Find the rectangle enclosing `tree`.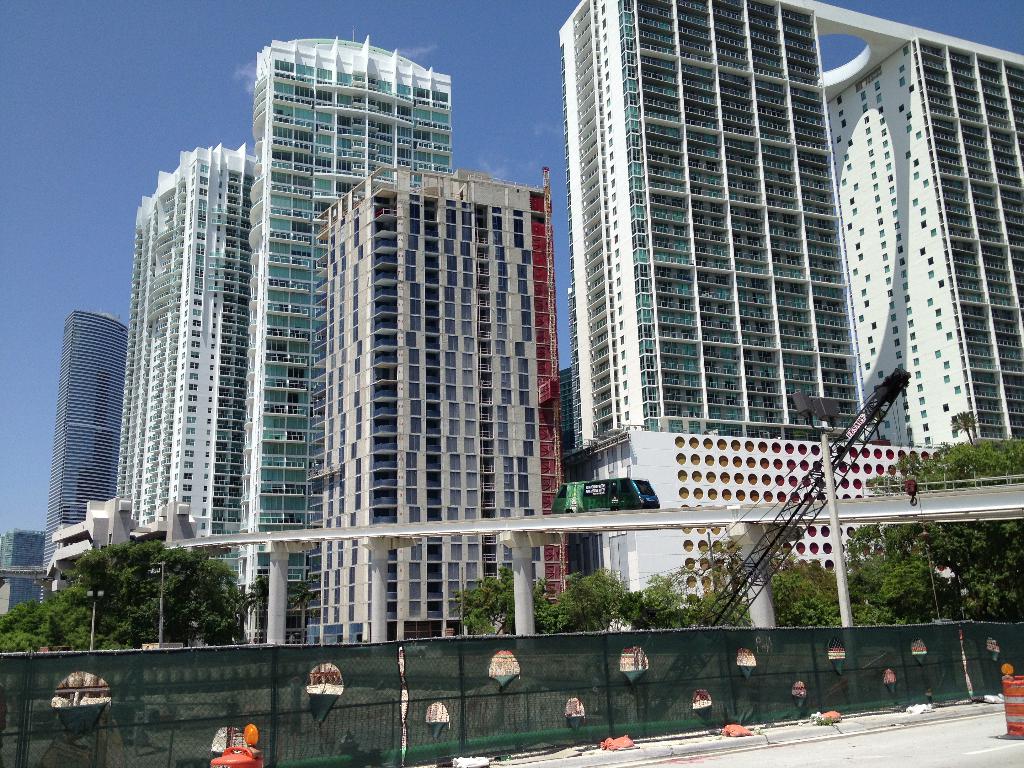
bbox(45, 530, 179, 666).
